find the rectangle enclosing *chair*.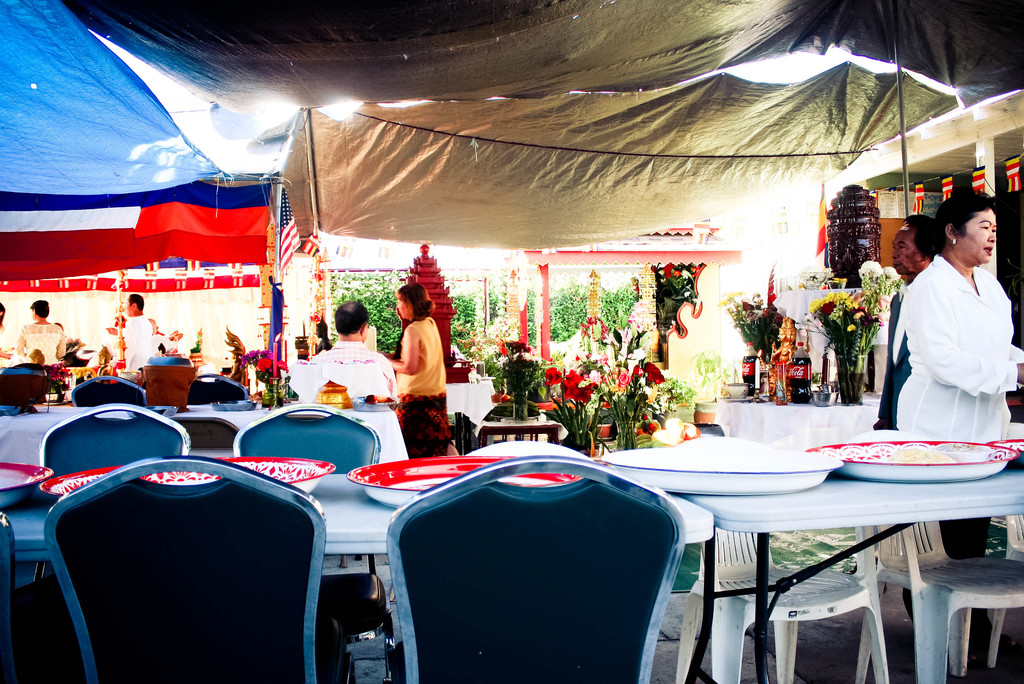
left=168, top=412, right=243, bottom=454.
